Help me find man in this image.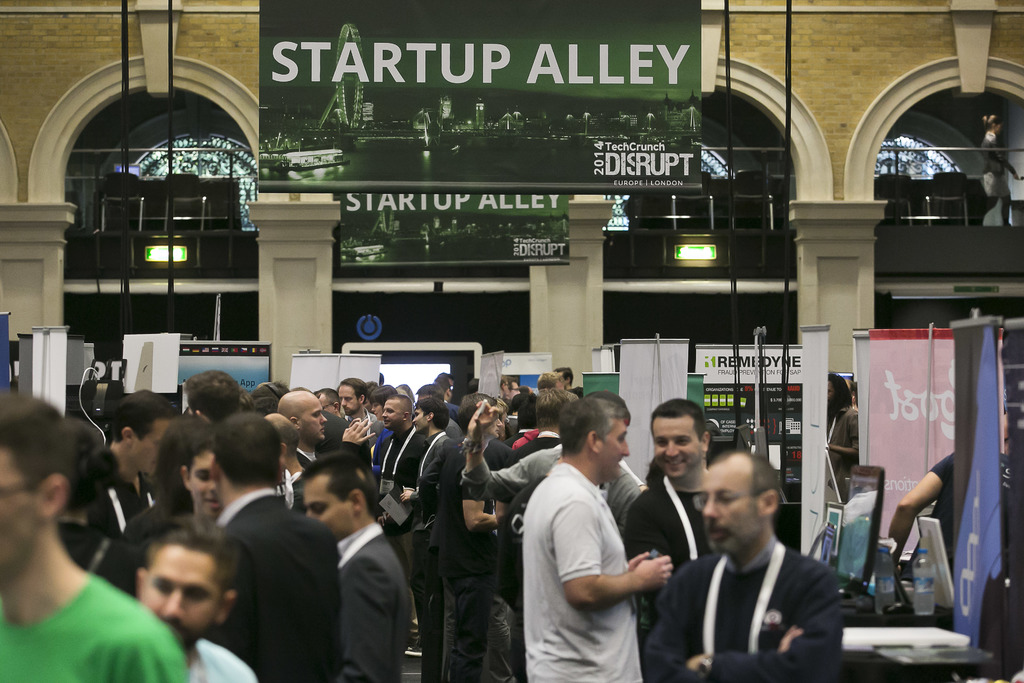
Found it: (460,392,661,511).
